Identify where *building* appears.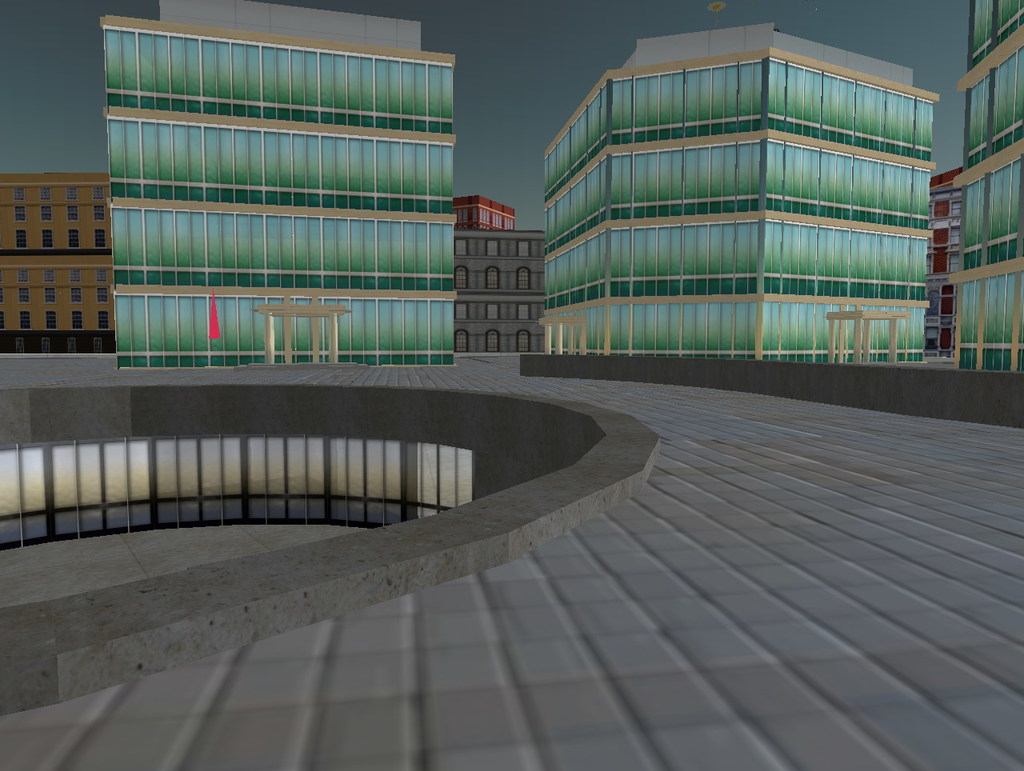
Appears at <bbox>456, 193, 518, 233</bbox>.
